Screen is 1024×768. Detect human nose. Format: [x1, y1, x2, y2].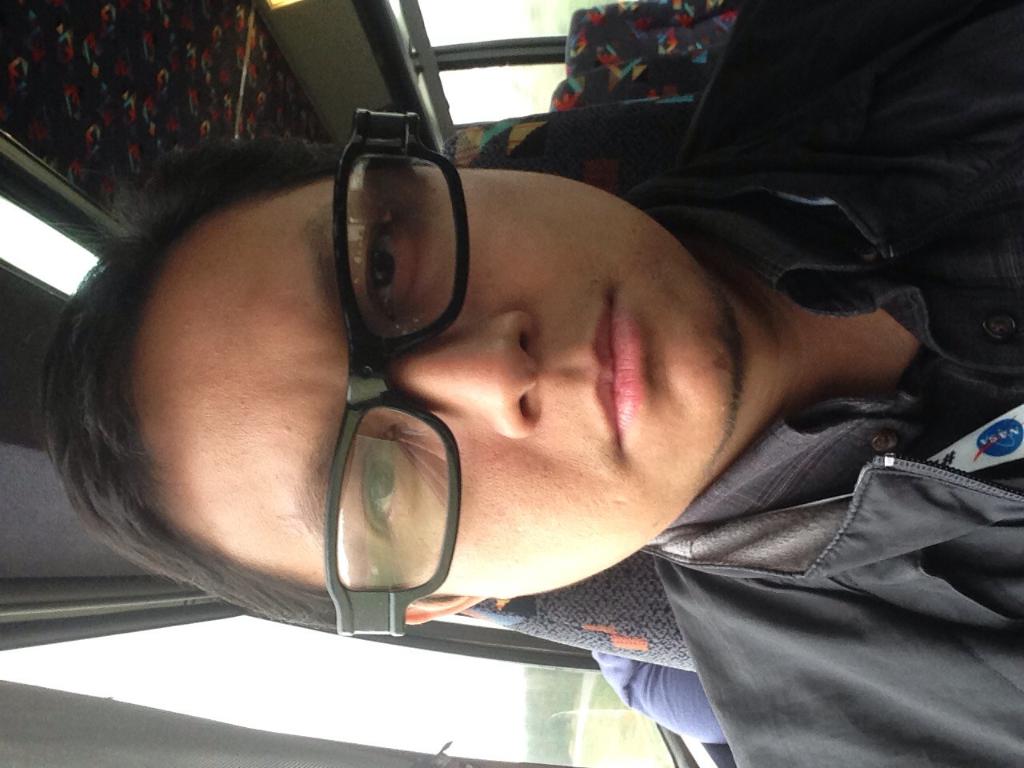
[391, 311, 542, 442].
